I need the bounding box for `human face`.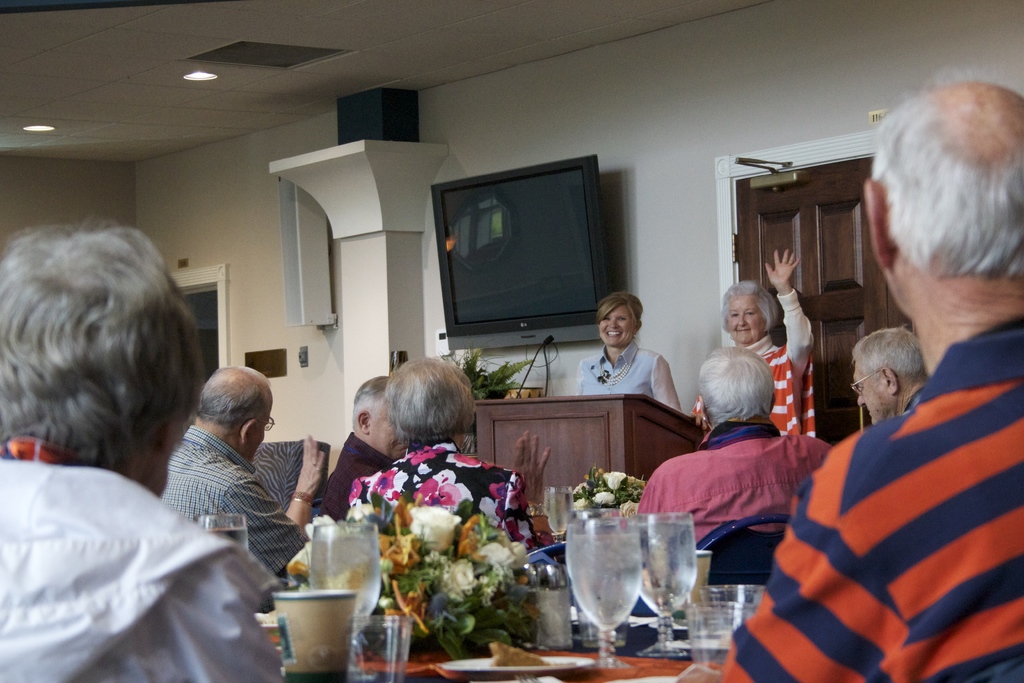
Here it is: (x1=0, y1=227, x2=175, y2=506).
